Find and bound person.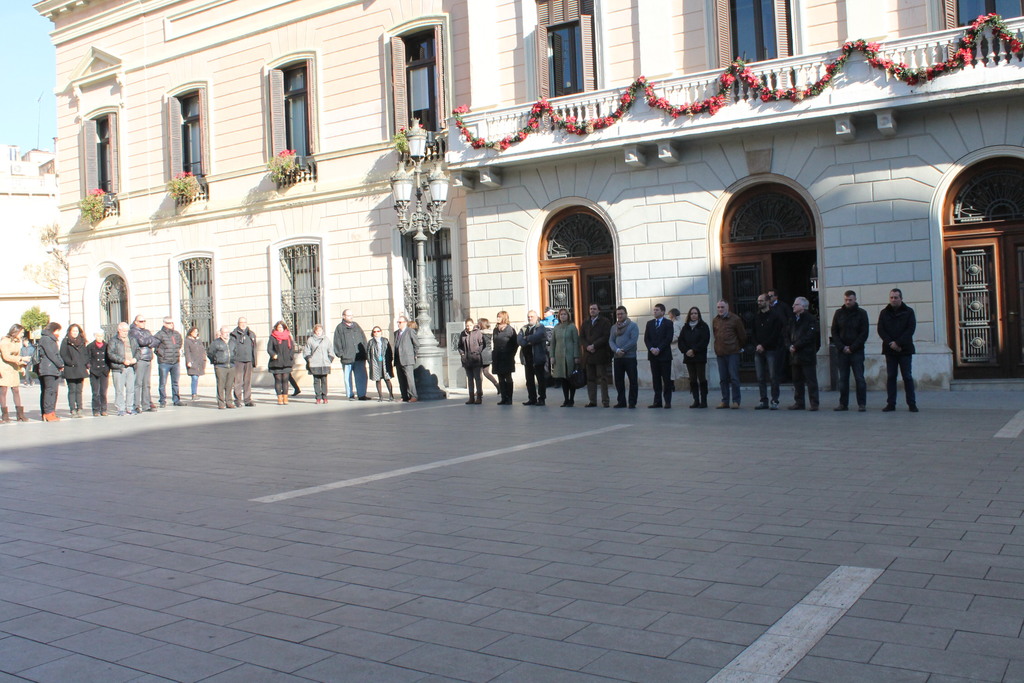
Bound: {"x1": 83, "y1": 328, "x2": 110, "y2": 418}.
